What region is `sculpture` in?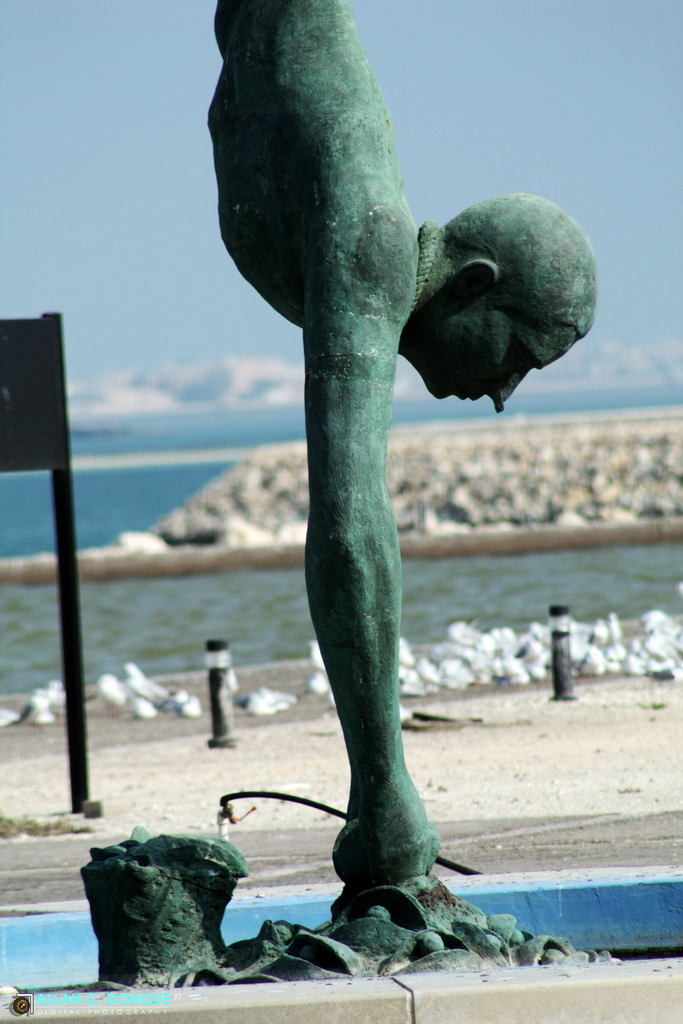
(x1=222, y1=65, x2=558, y2=915).
